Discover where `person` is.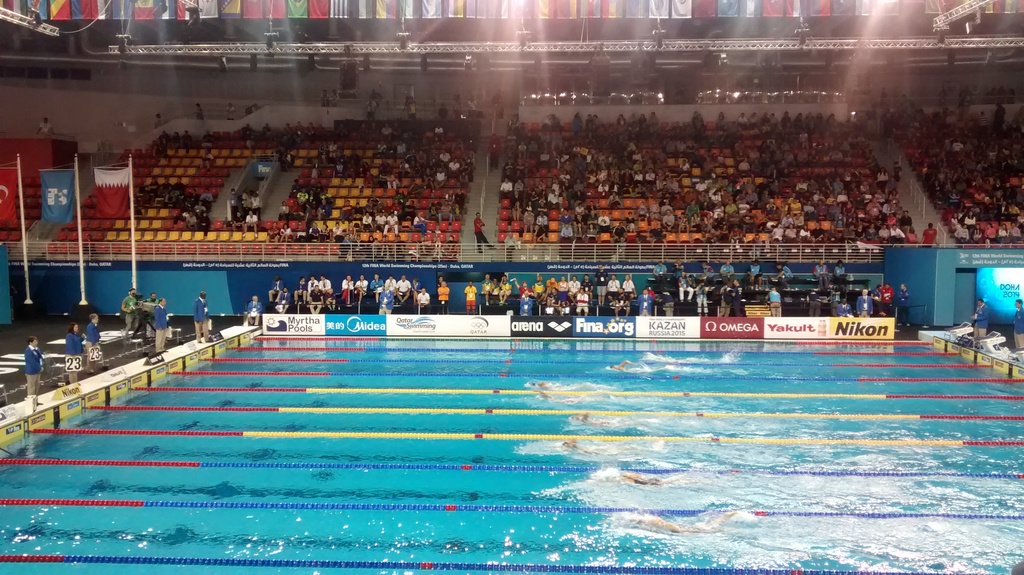
Discovered at select_region(369, 268, 385, 302).
